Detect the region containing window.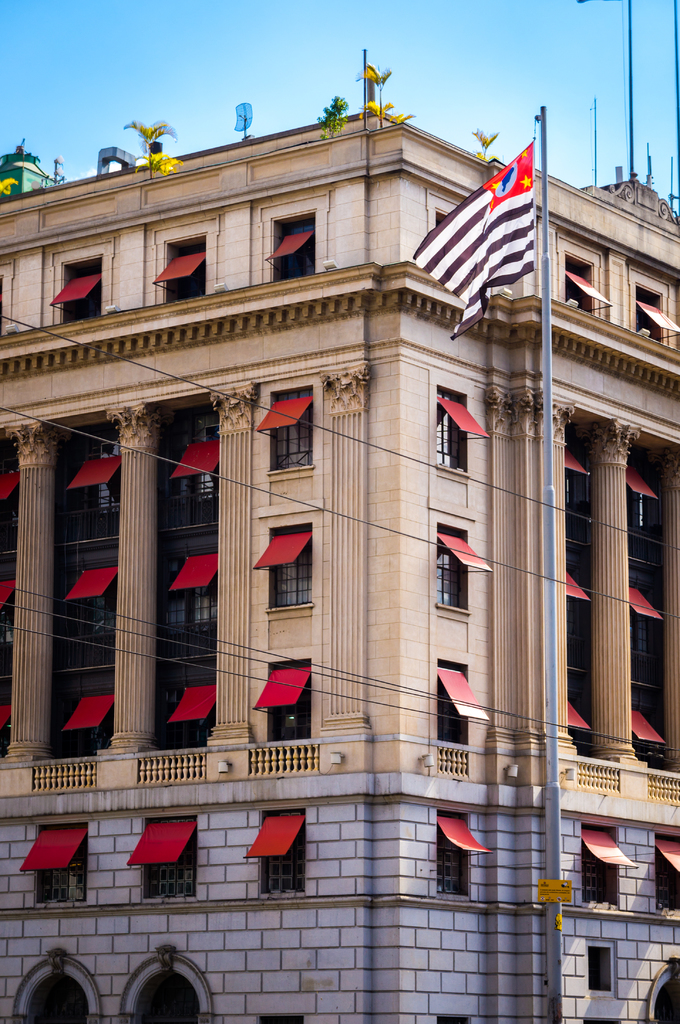
x1=0, y1=440, x2=20, y2=753.
